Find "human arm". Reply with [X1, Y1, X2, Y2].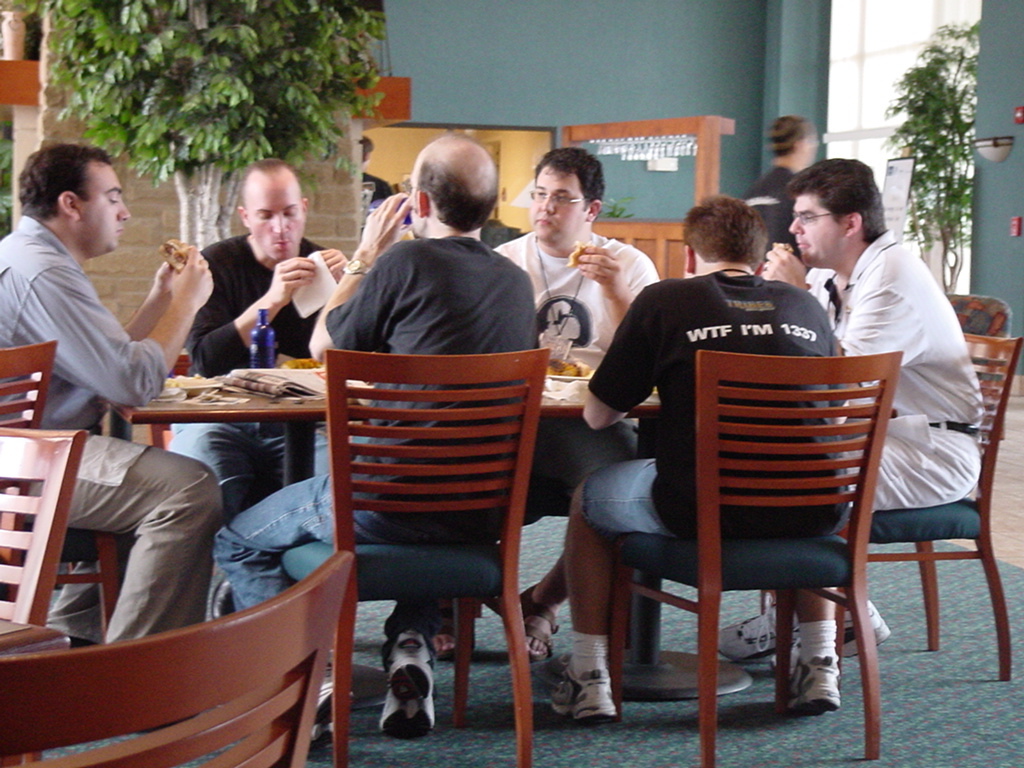
[586, 280, 686, 451].
